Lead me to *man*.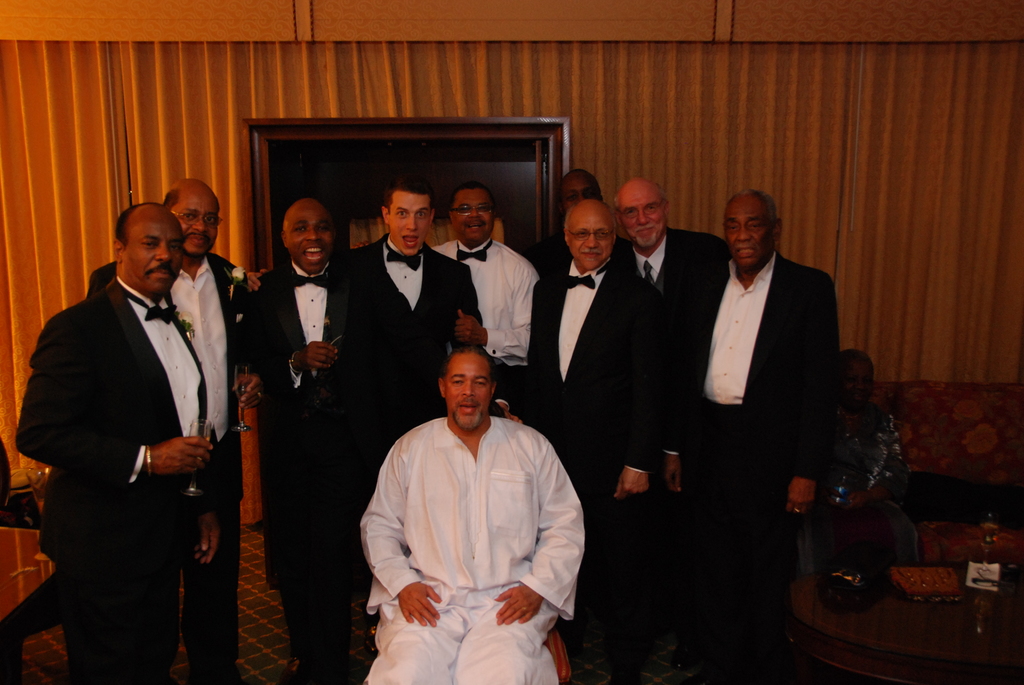
Lead to [left=625, top=175, right=732, bottom=303].
